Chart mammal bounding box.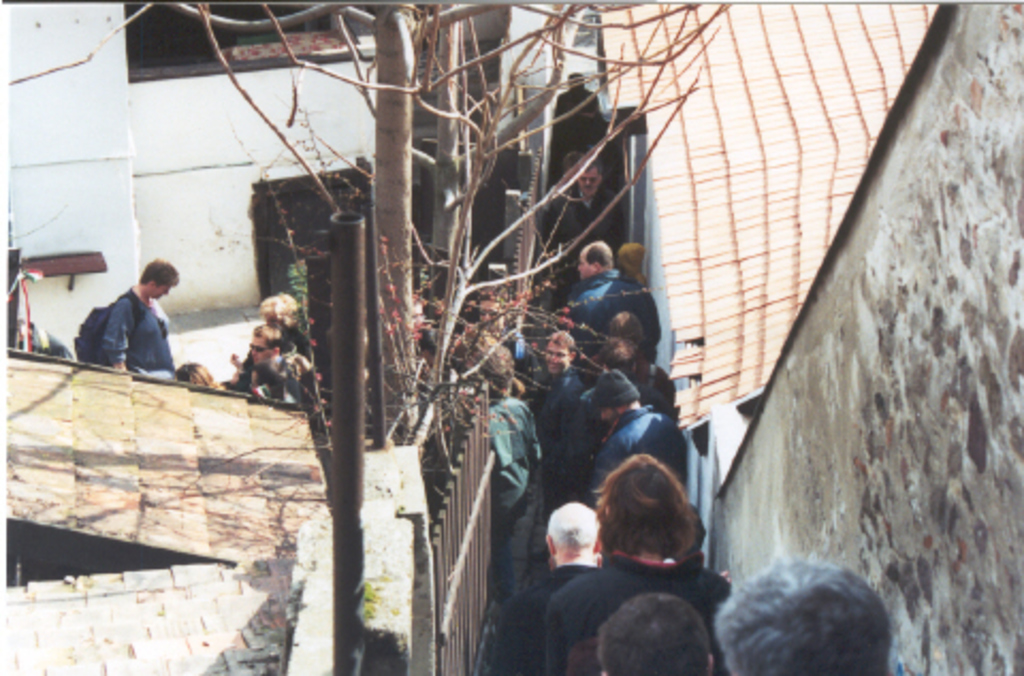
Charted: {"left": 260, "top": 290, "right": 299, "bottom": 335}.
